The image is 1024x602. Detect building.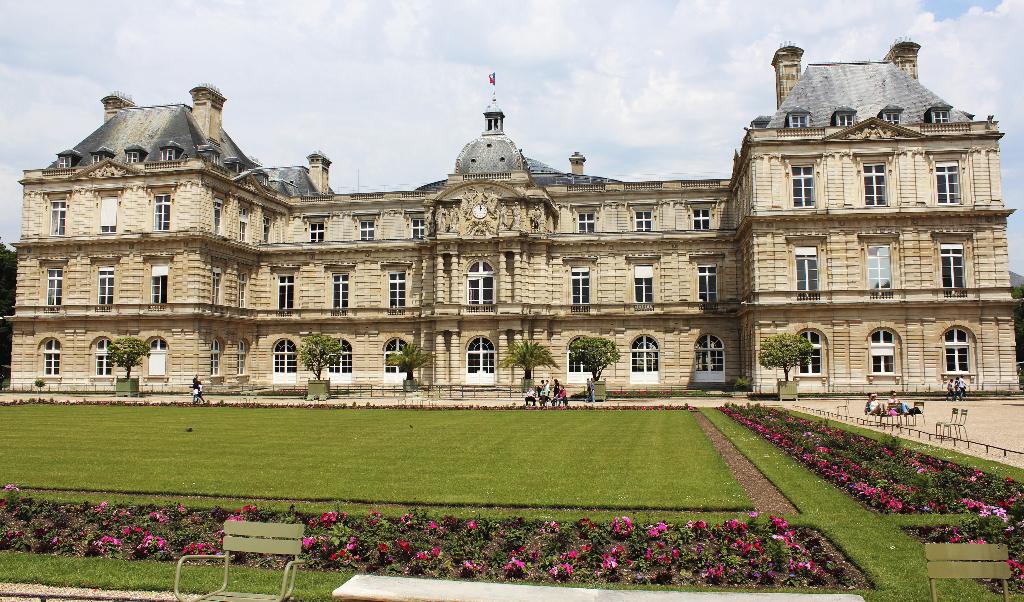
Detection: x1=0 y1=33 x2=1023 y2=398.
